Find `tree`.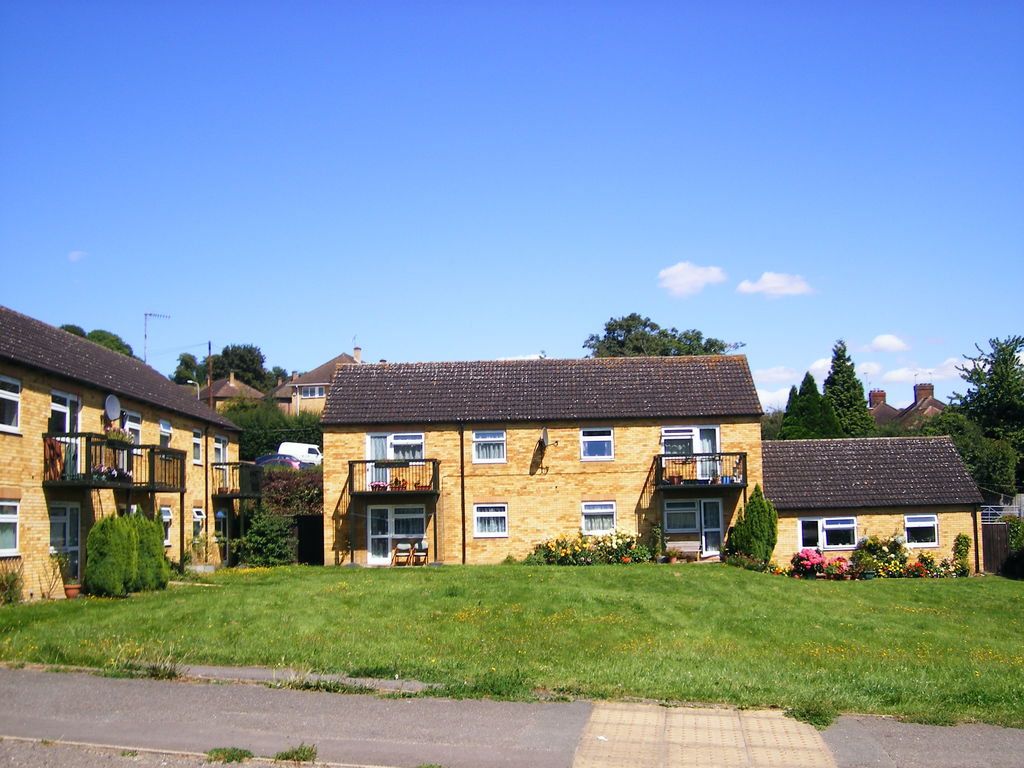
Rect(225, 511, 296, 574).
